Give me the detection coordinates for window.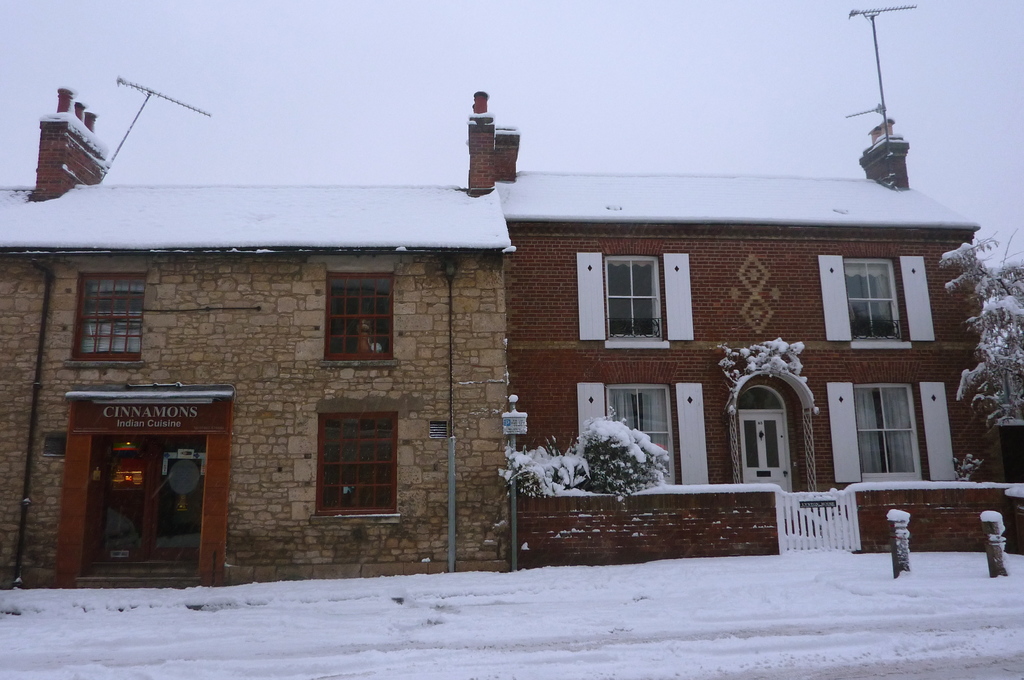
{"left": 834, "top": 380, "right": 957, "bottom": 492}.
